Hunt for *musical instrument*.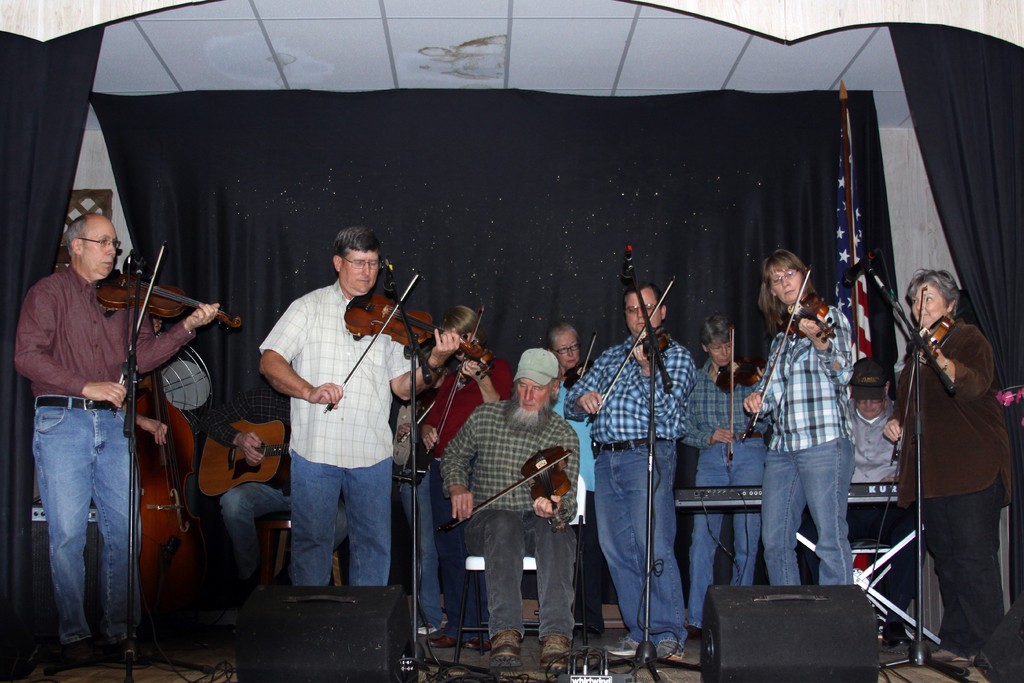
Hunted down at {"x1": 723, "y1": 330, "x2": 771, "y2": 454}.
